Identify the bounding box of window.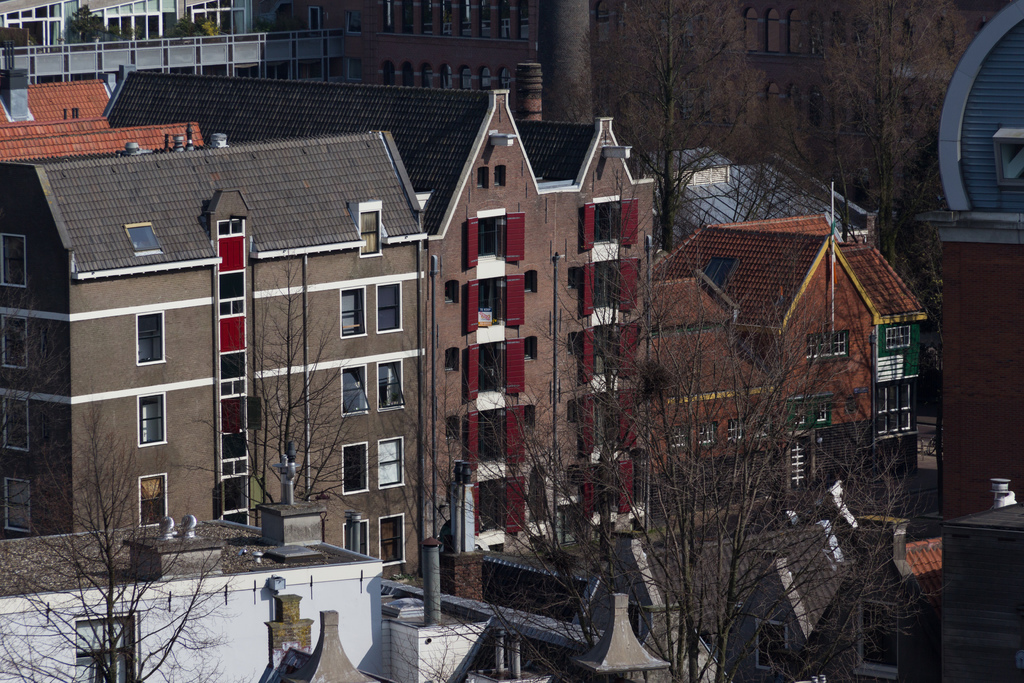
x1=817 y1=407 x2=829 y2=425.
